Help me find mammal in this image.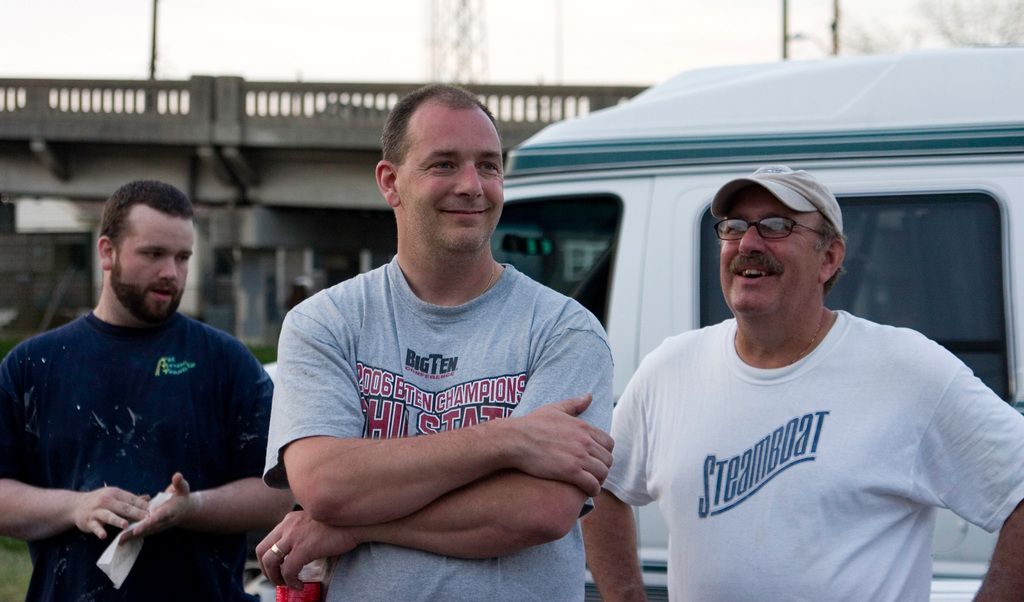
Found it: select_region(0, 216, 289, 601).
